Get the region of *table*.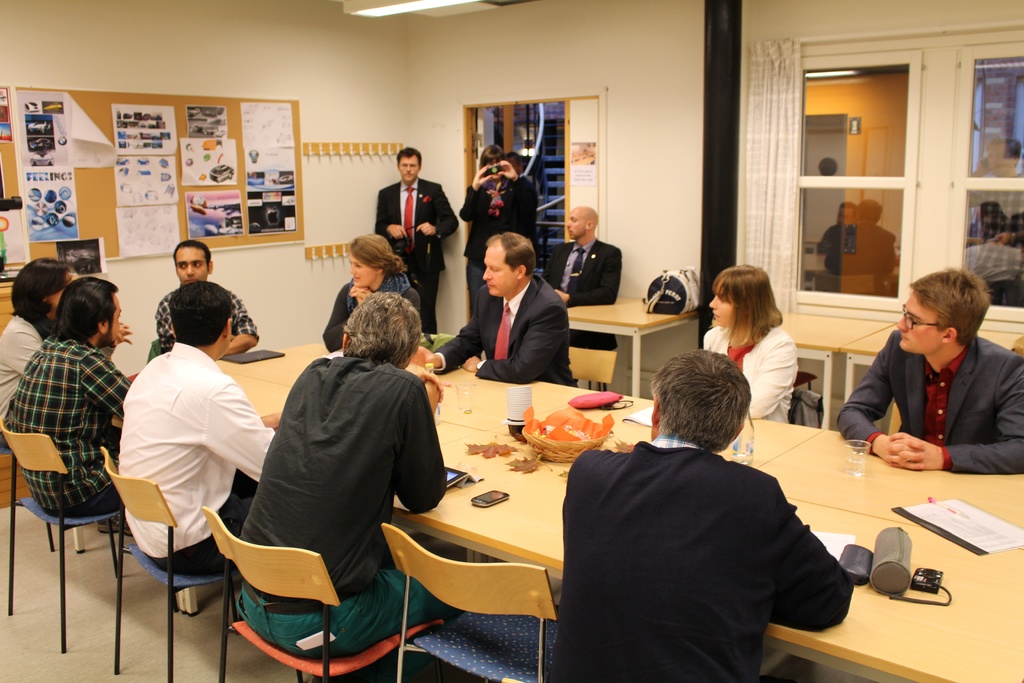
767:427:1023:550.
